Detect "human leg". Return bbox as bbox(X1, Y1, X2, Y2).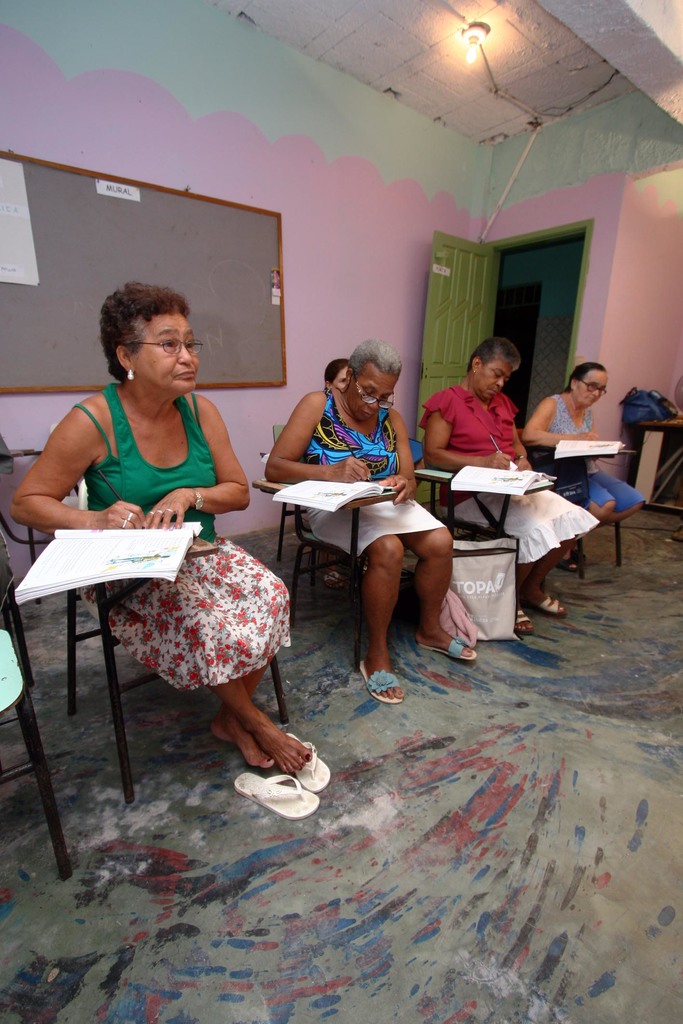
bbox(391, 498, 475, 662).
